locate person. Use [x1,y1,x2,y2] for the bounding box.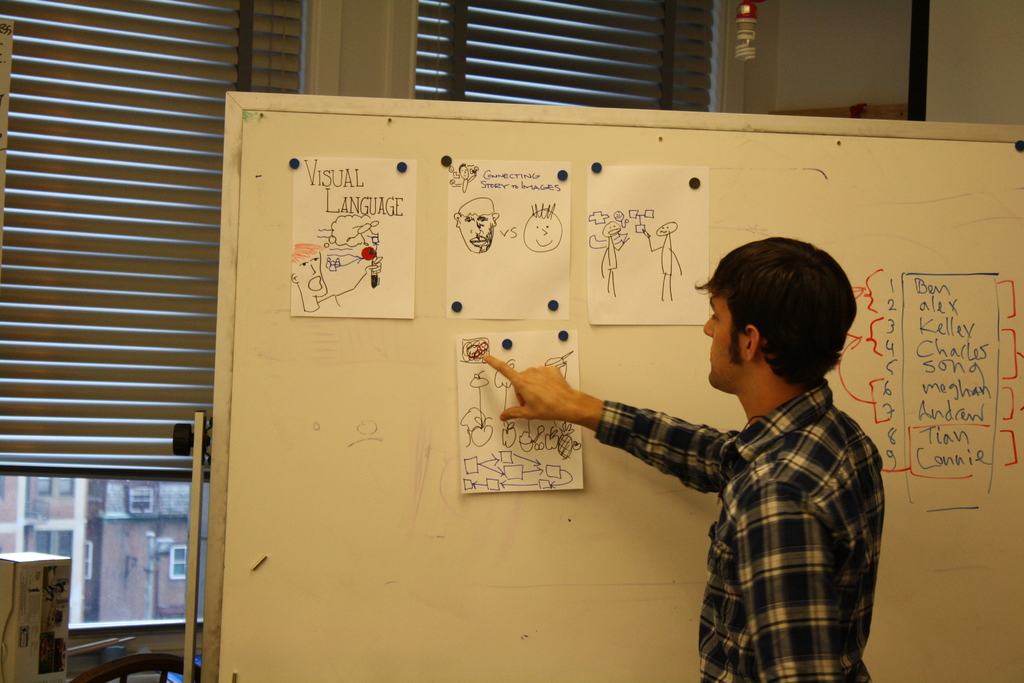
[522,206,561,254].
